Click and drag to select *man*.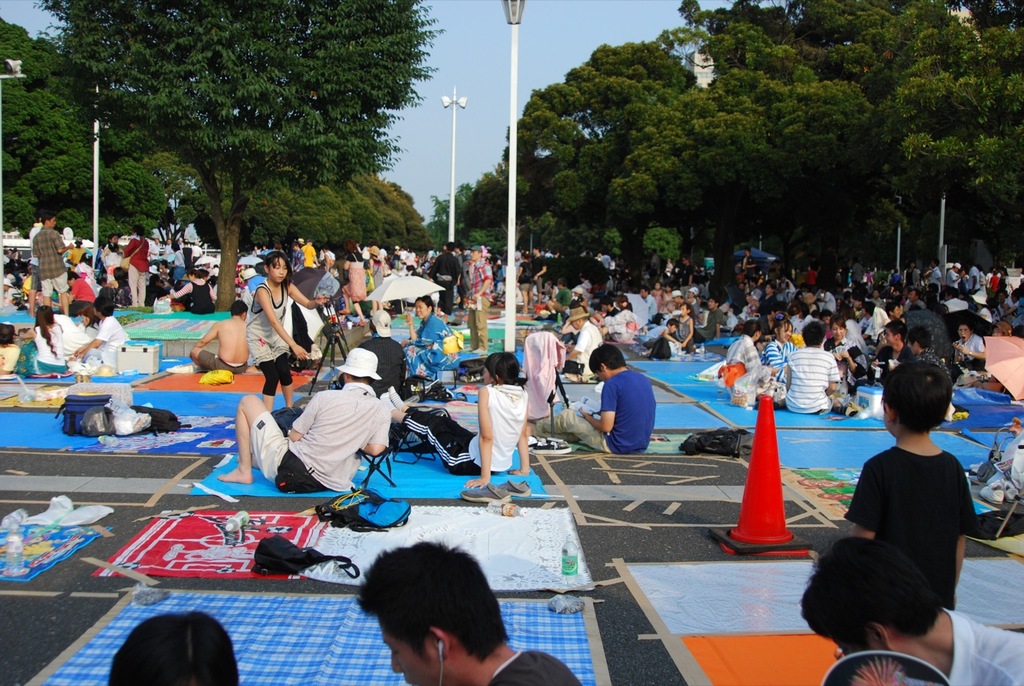
Selection: crop(795, 538, 1023, 685).
